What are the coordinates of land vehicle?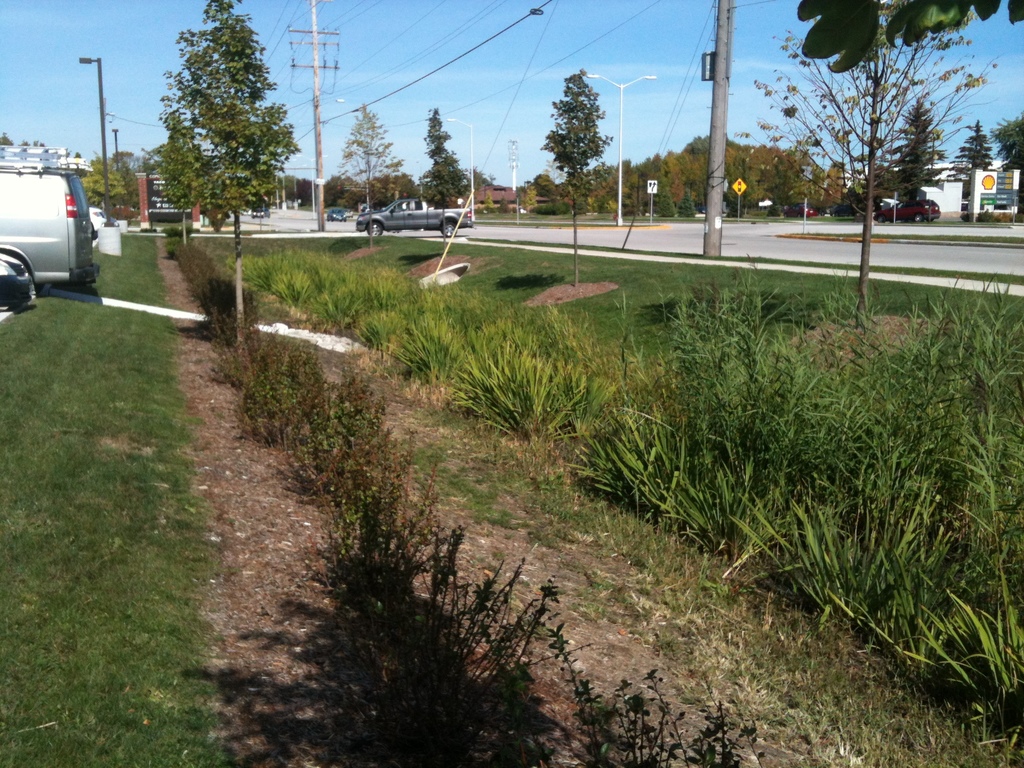
rect(252, 207, 264, 219).
